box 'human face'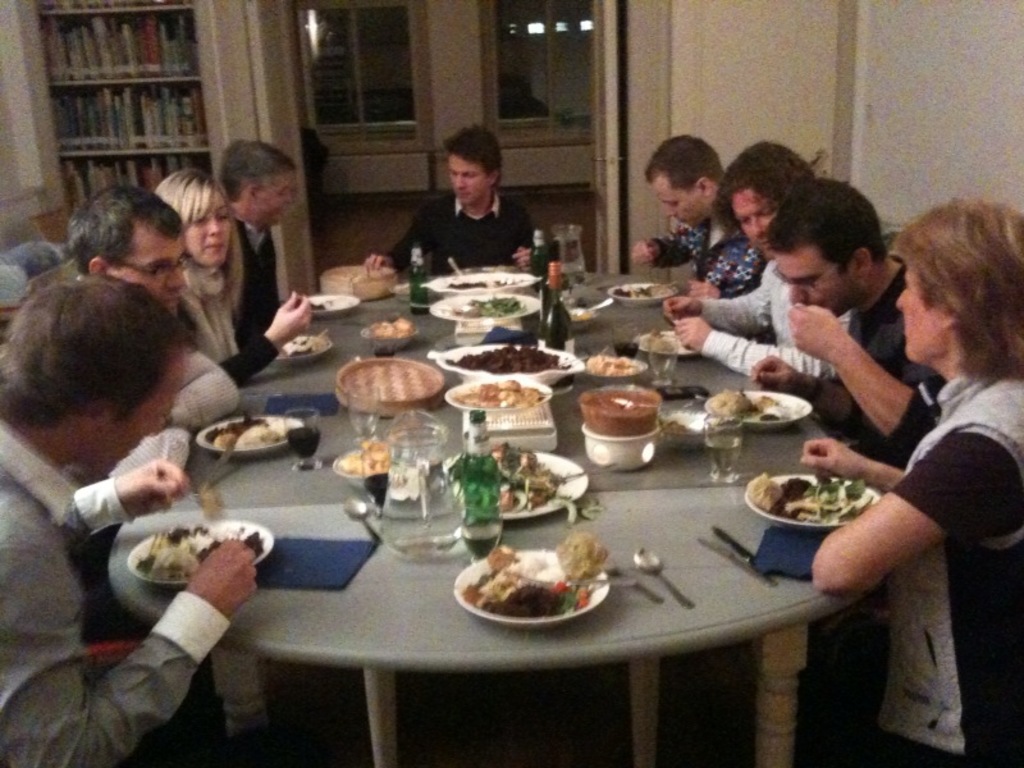
box=[92, 344, 184, 471]
